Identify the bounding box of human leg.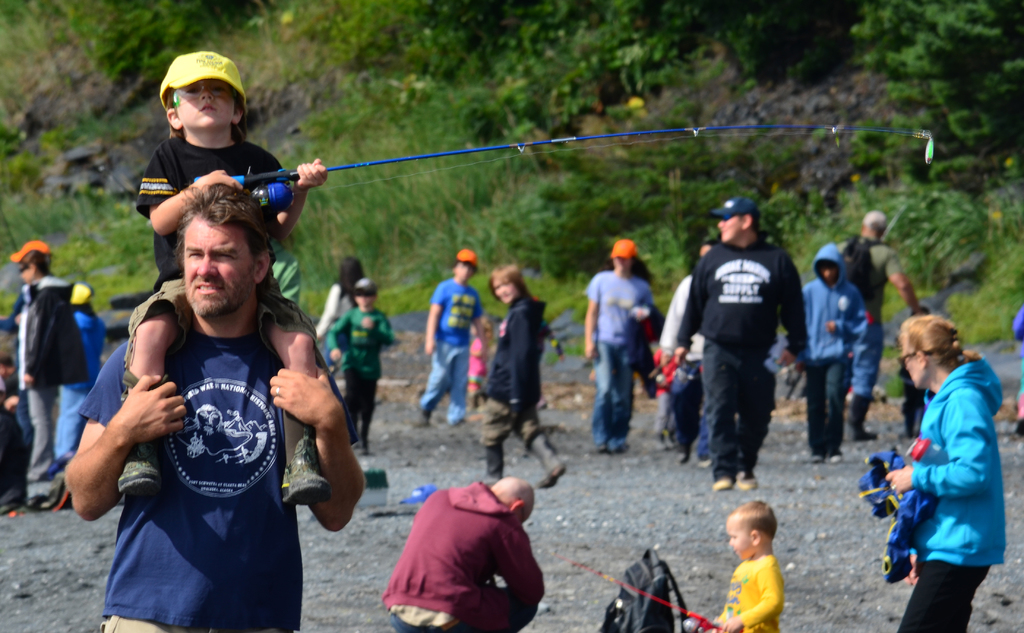
<region>420, 583, 534, 632</region>.
